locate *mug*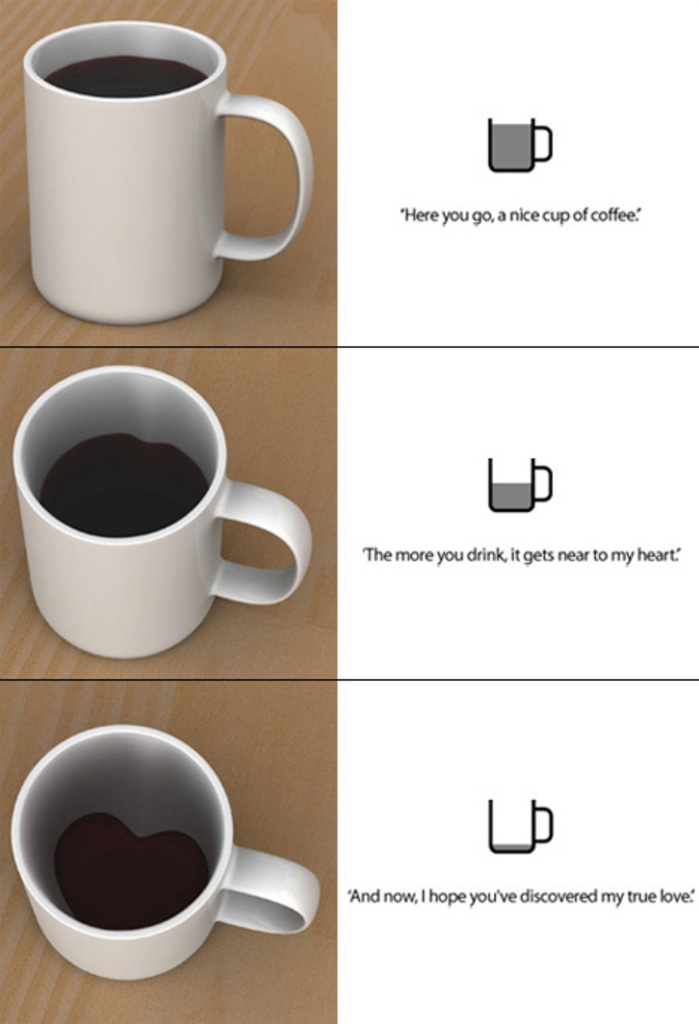
<region>12, 361, 314, 658</region>
